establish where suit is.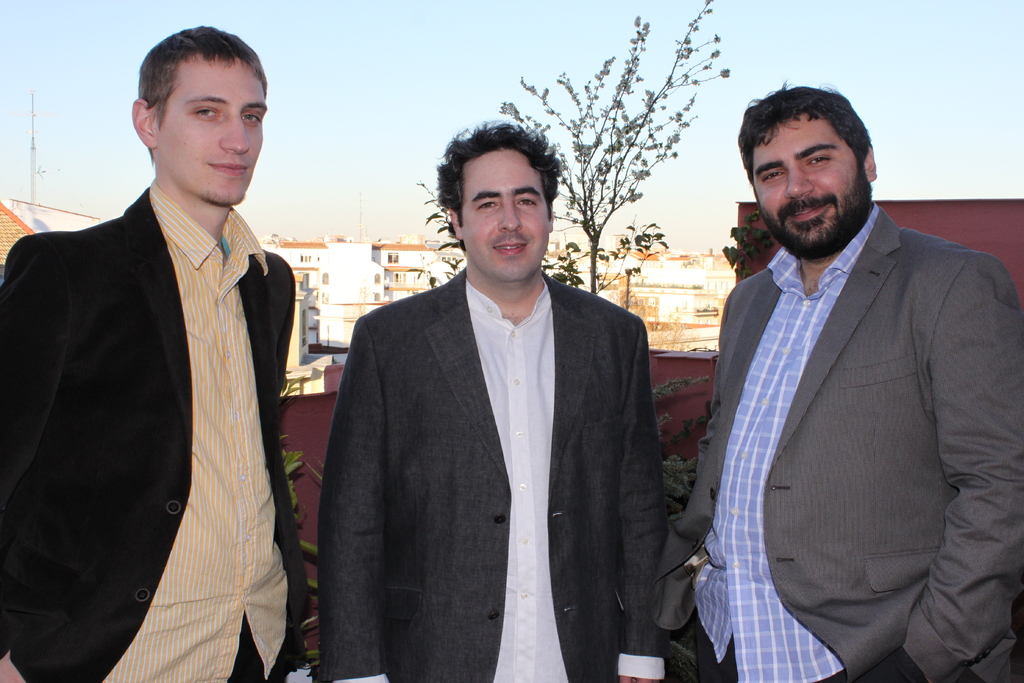
Established at {"left": 649, "top": 199, "right": 1023, "bottom": 682}.
